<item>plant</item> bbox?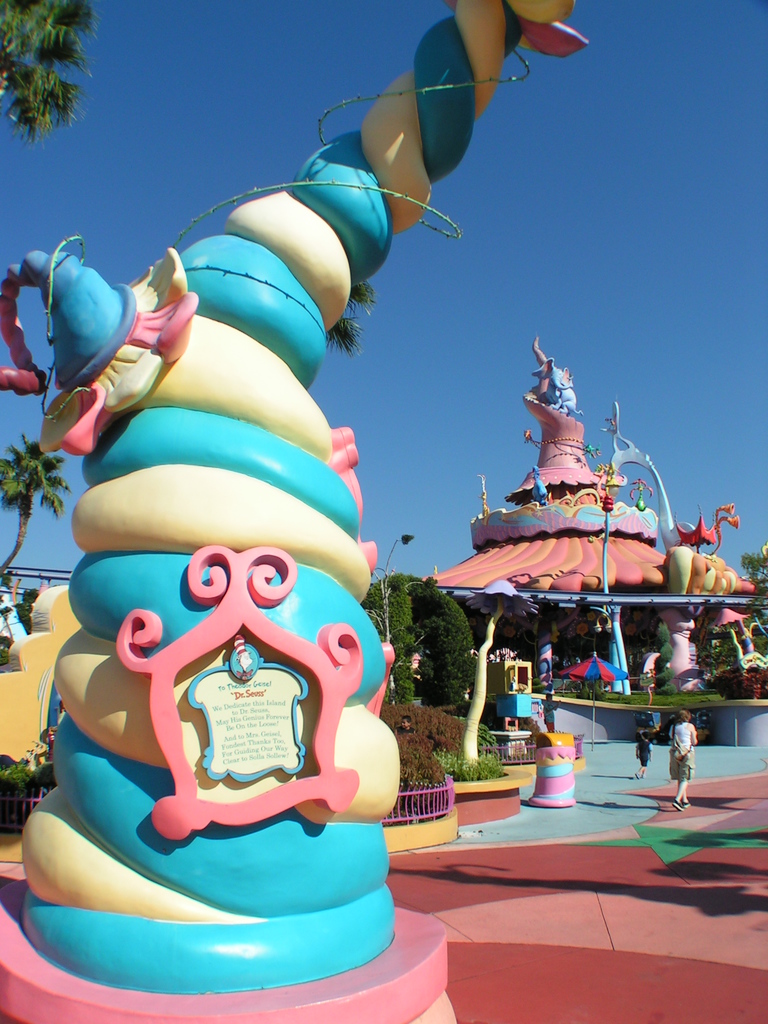
detection(396, 730, 445, 788)
